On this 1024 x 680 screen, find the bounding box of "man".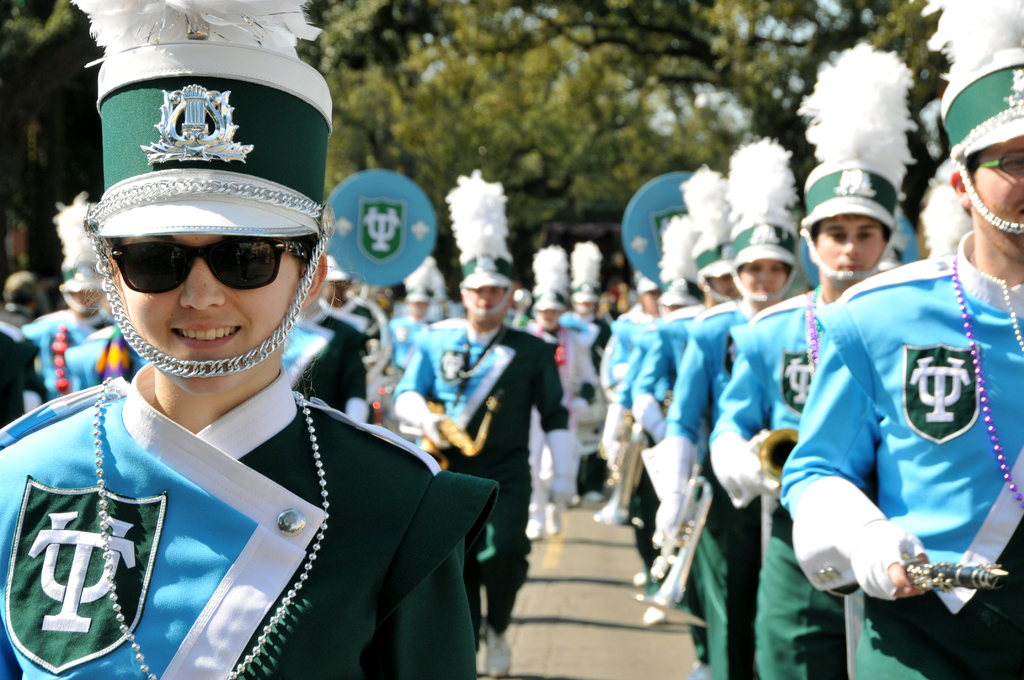
Bounding box: [left=389, top=238, right=584, bottom=679].
